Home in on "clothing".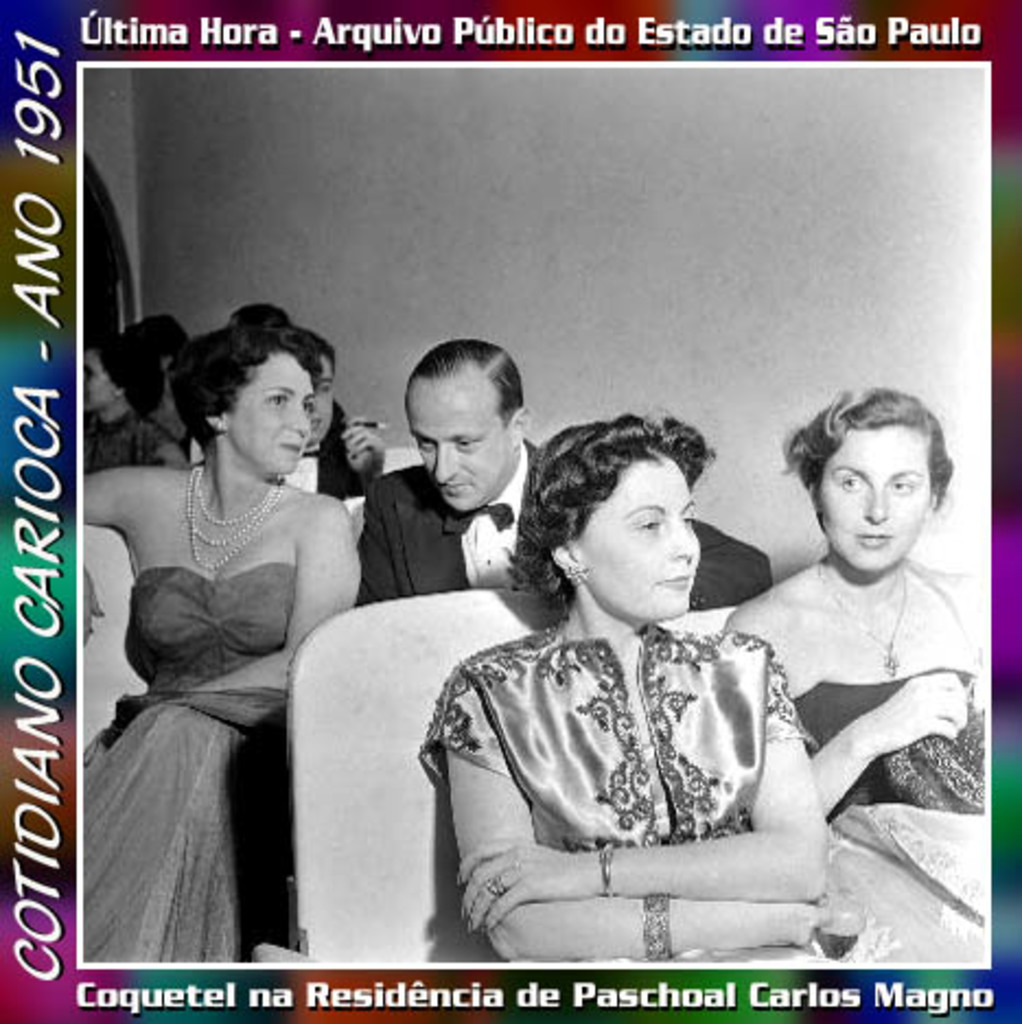
Homed in at <region>348, 433, 777, 608</region>.
